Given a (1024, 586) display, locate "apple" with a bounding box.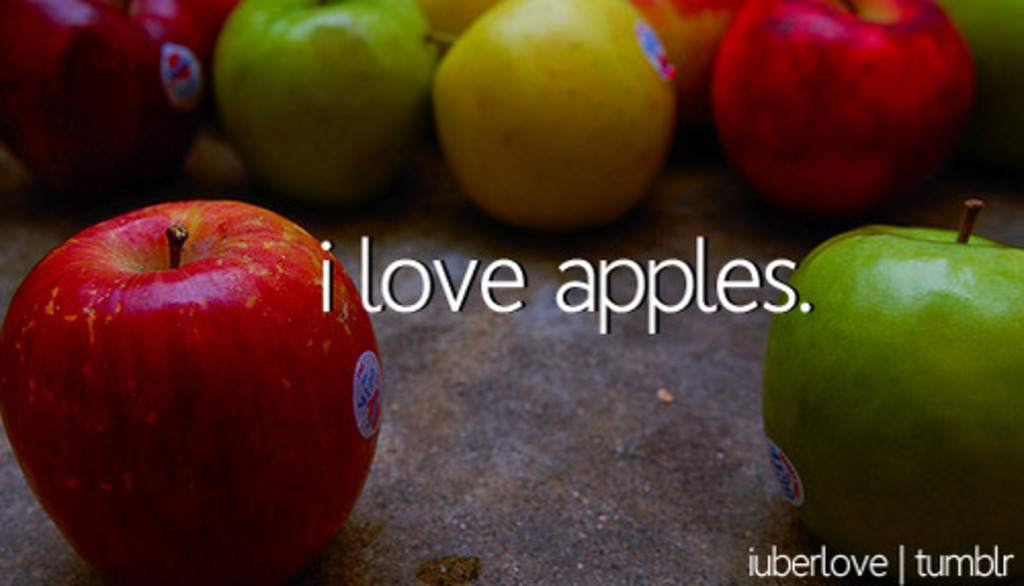
Located: rect(422, 0, 674, 232).
